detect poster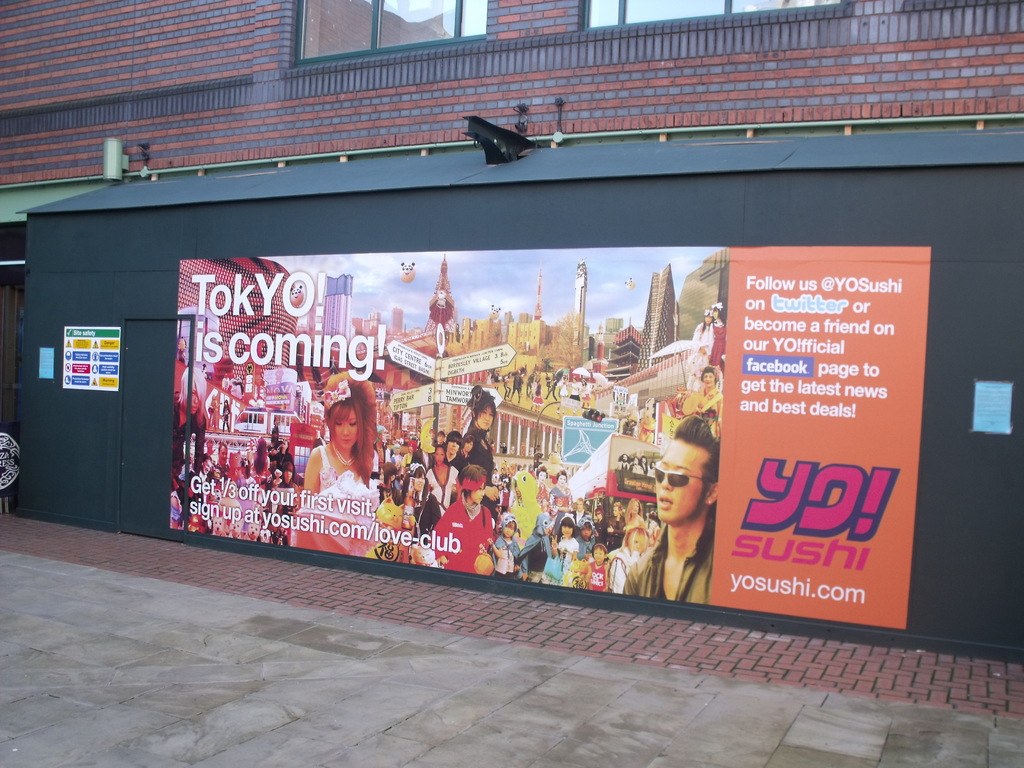
<region>170, 240, 933, 625</region>
